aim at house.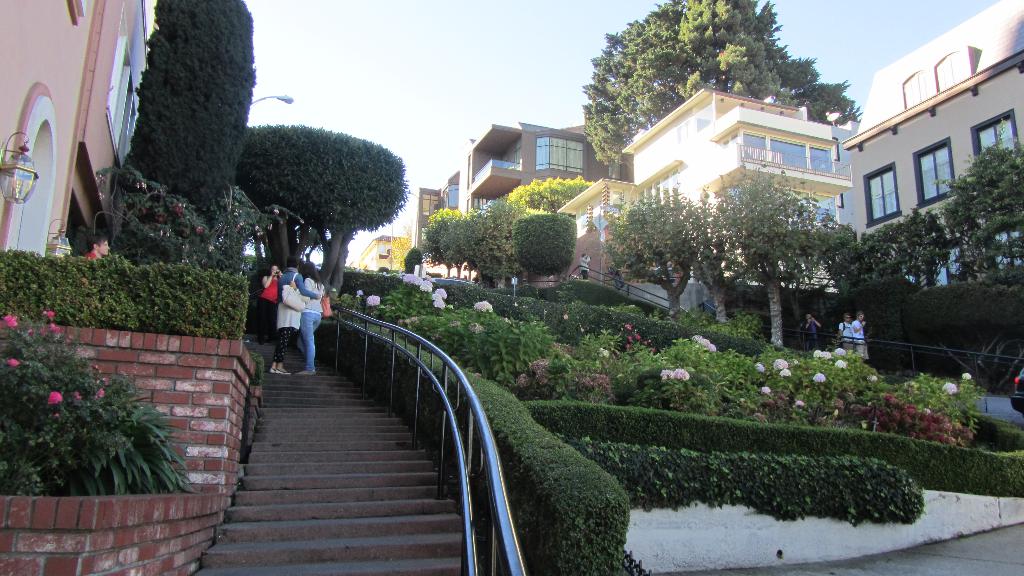
Aimed at <box>627,94,851,287</box>.
